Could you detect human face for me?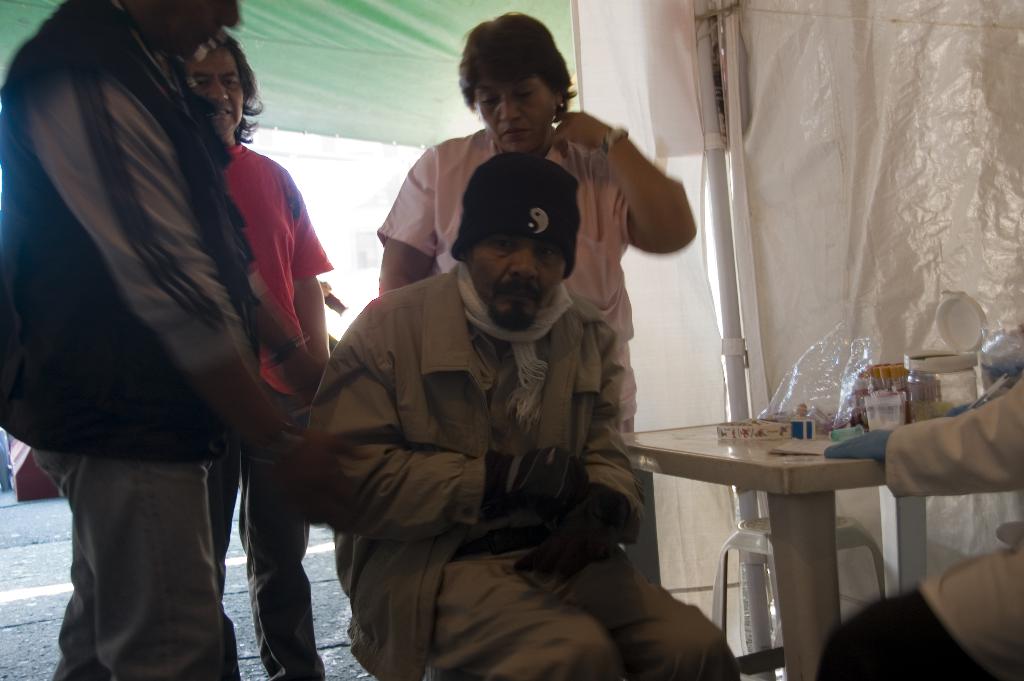
Detection result: (185, 49, 243, 130).
